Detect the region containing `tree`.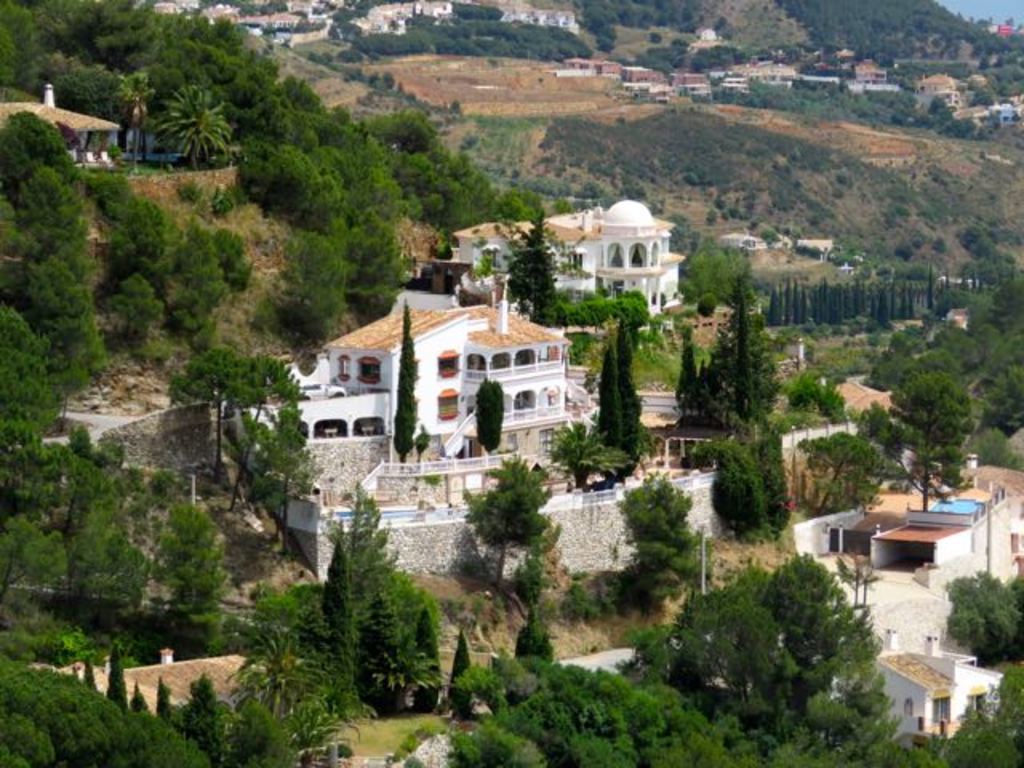
872, 346, 986, 514.
